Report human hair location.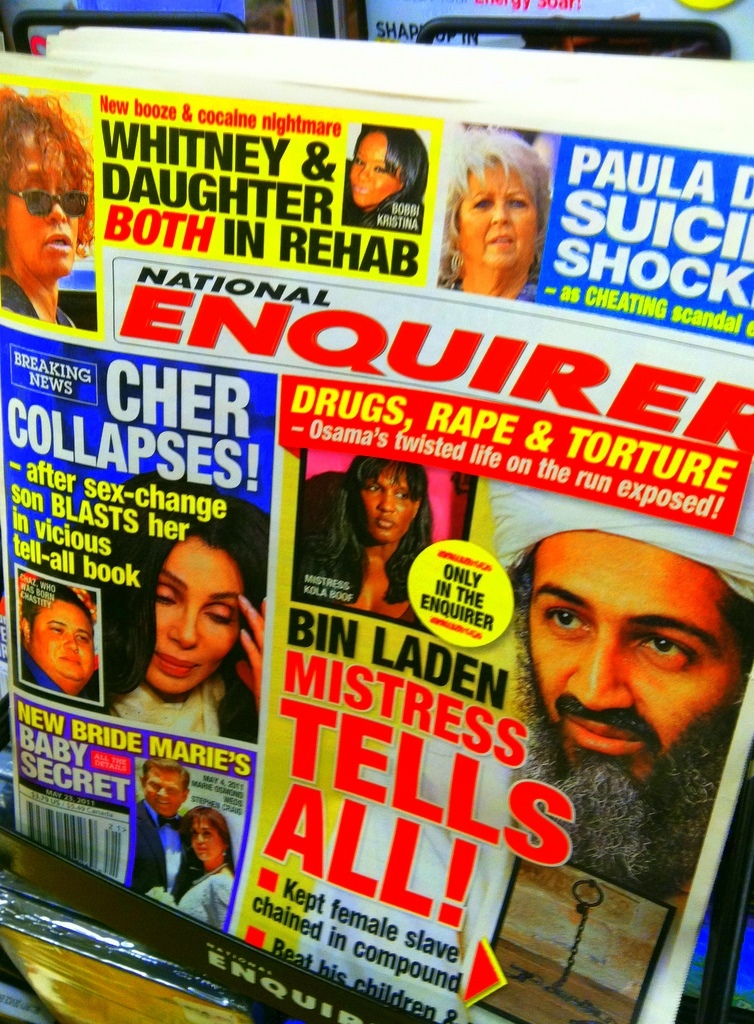
Report: (x1=165, y1=807, x2=240, y2=909).
